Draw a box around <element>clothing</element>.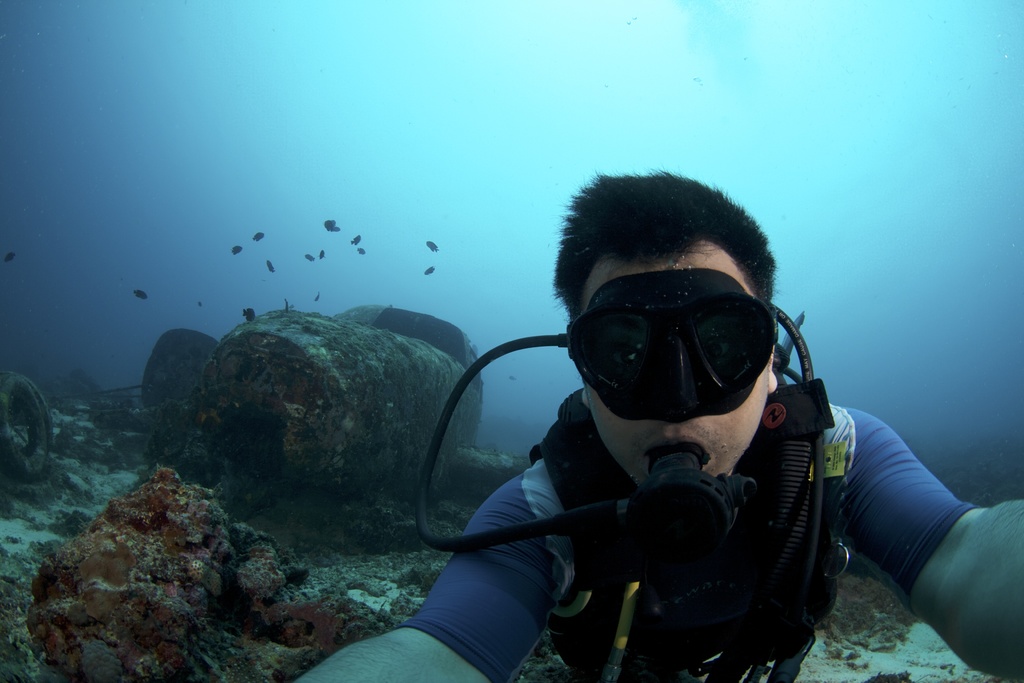
(x1=400, y1=402, x2=975, y2=682).
